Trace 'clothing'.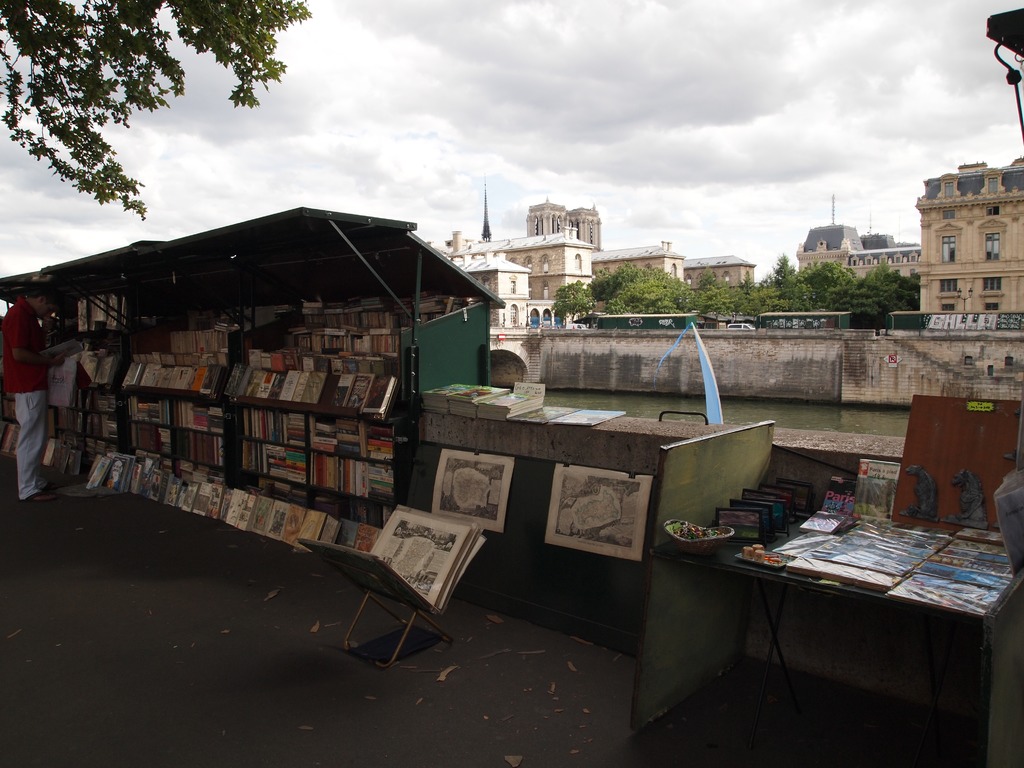
Traced to 0,295,53,499.
